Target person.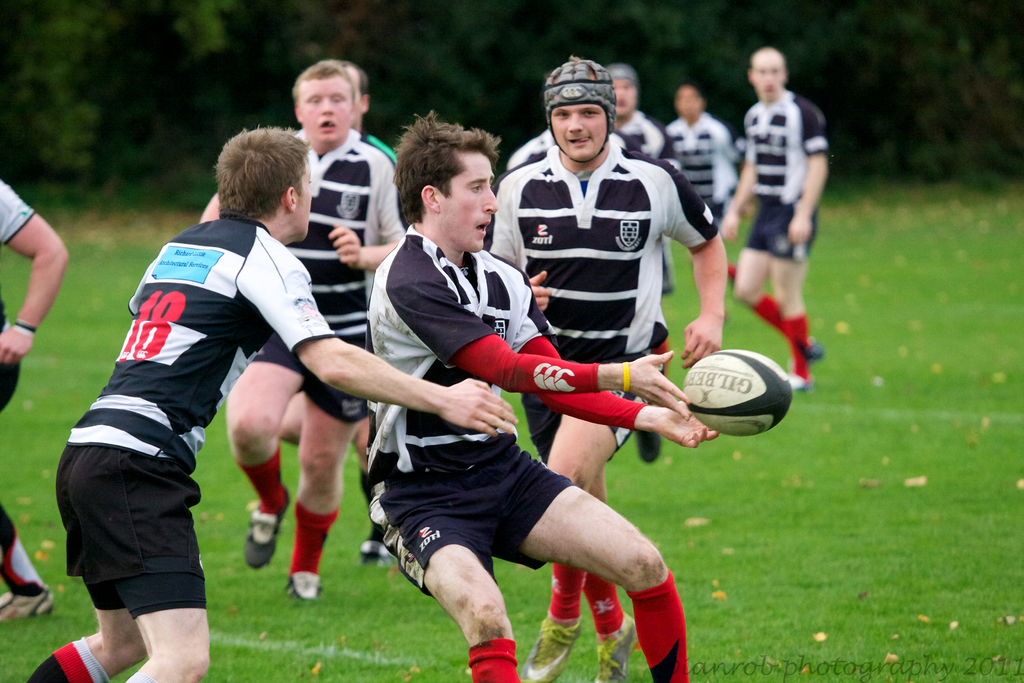
Target region: [left=713, top=43, right=834, bottom=397].
